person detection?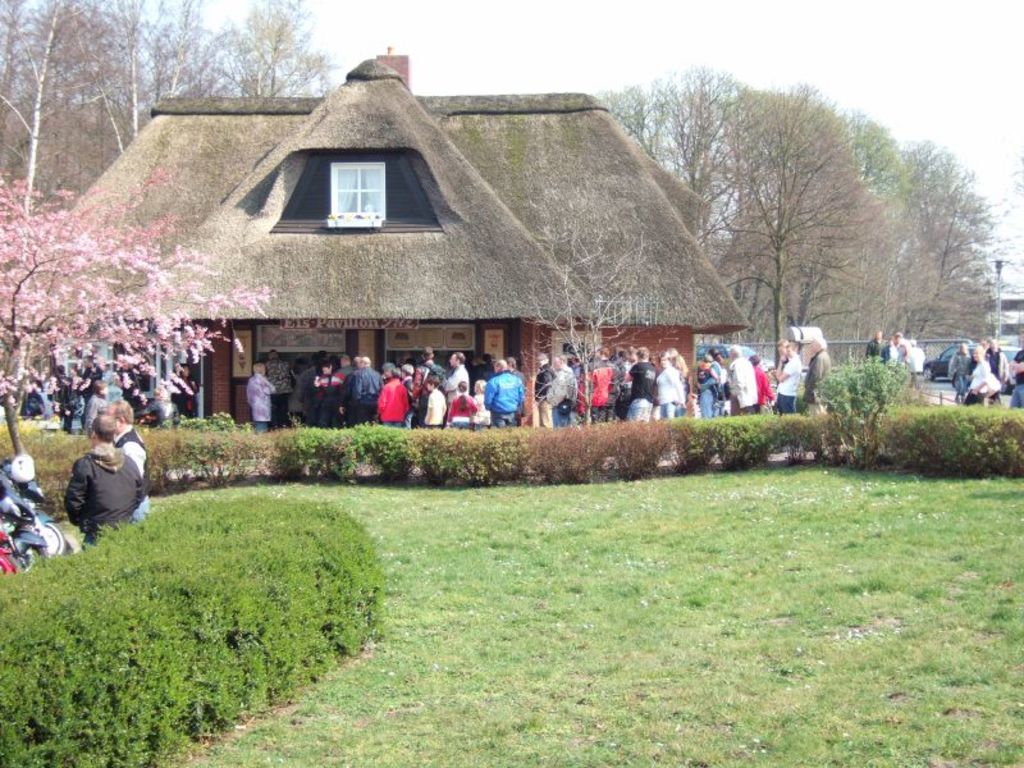
(266,348,293,416)
